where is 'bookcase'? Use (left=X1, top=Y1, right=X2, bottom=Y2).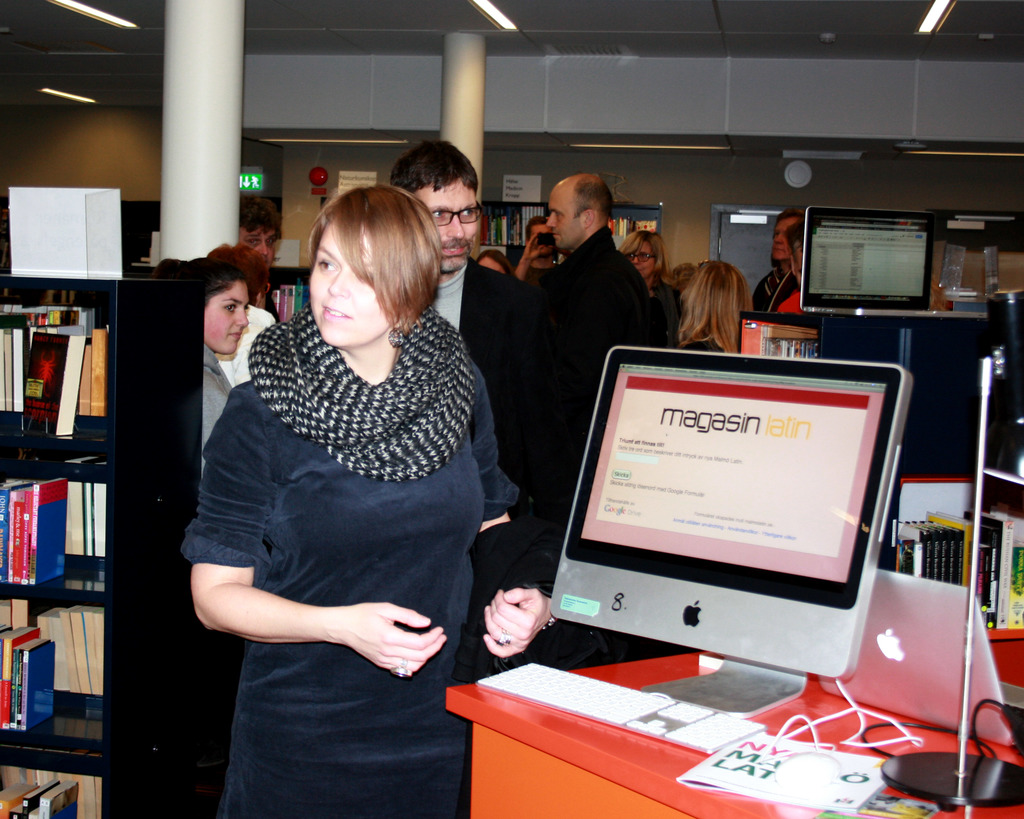
(left=898, top=467, right=1023, bottom=691).
